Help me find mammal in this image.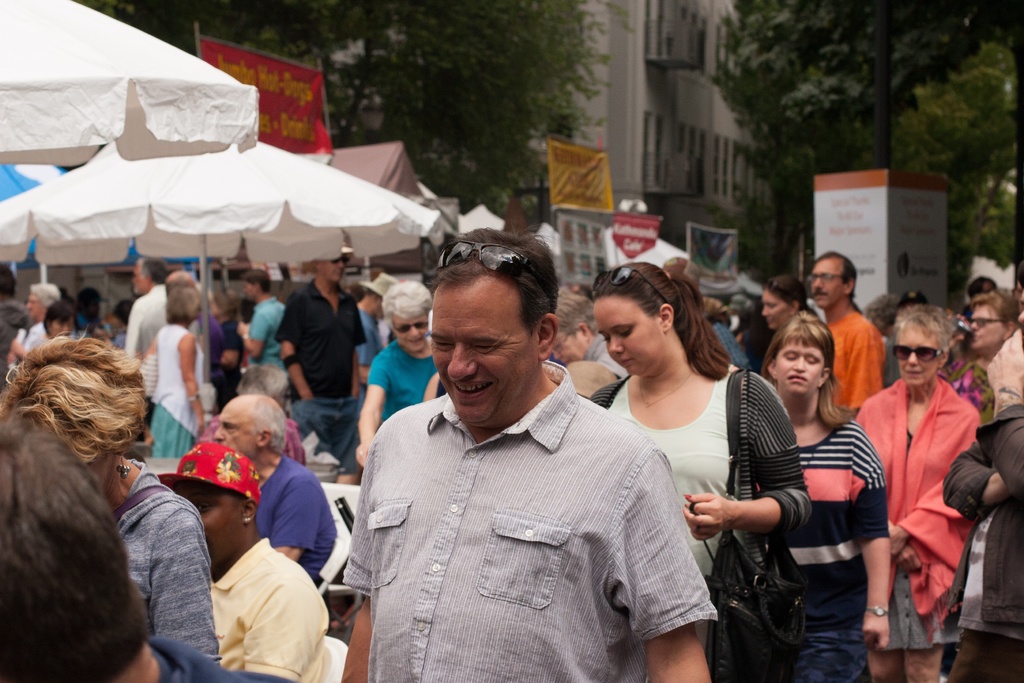
Found it: region(858, 304, 994, 668).
